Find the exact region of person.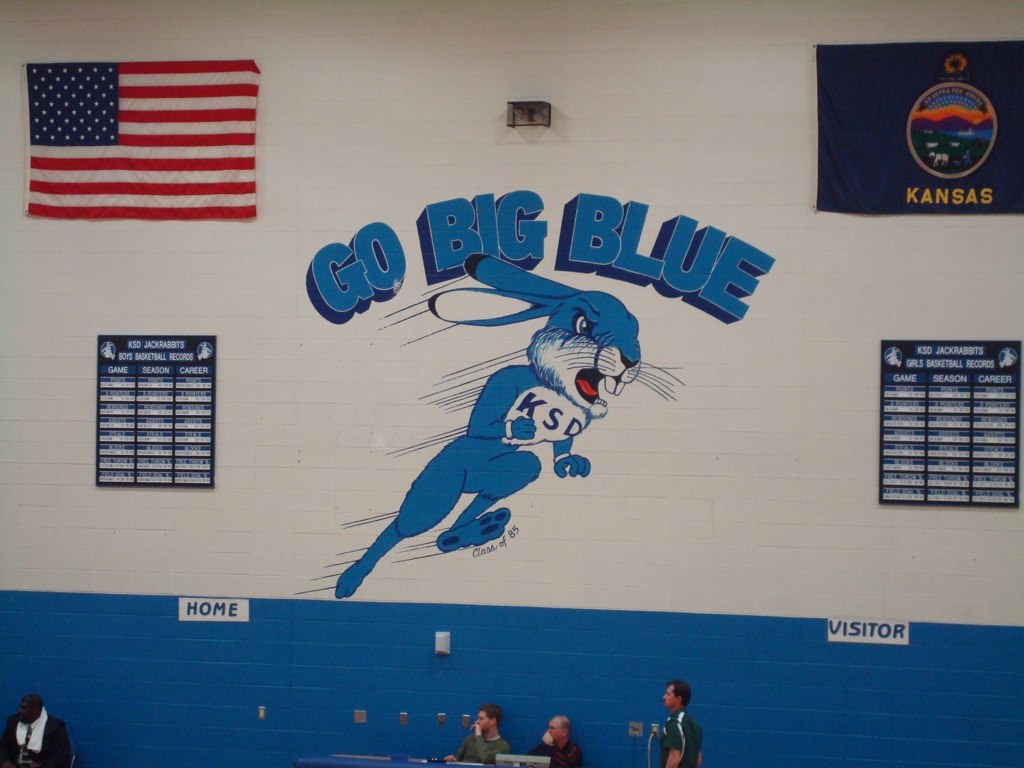
Exact region: <region>661, 679, 703, 767</region>.
